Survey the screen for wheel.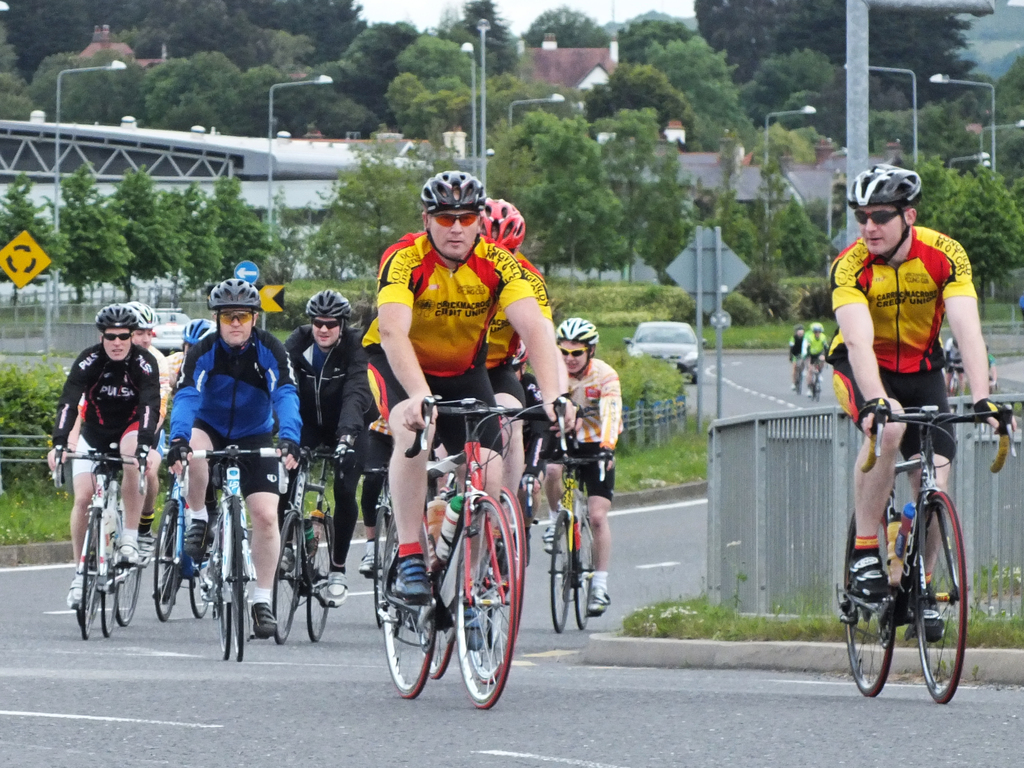
Survey found: <box>550,508,570,630</box>.
